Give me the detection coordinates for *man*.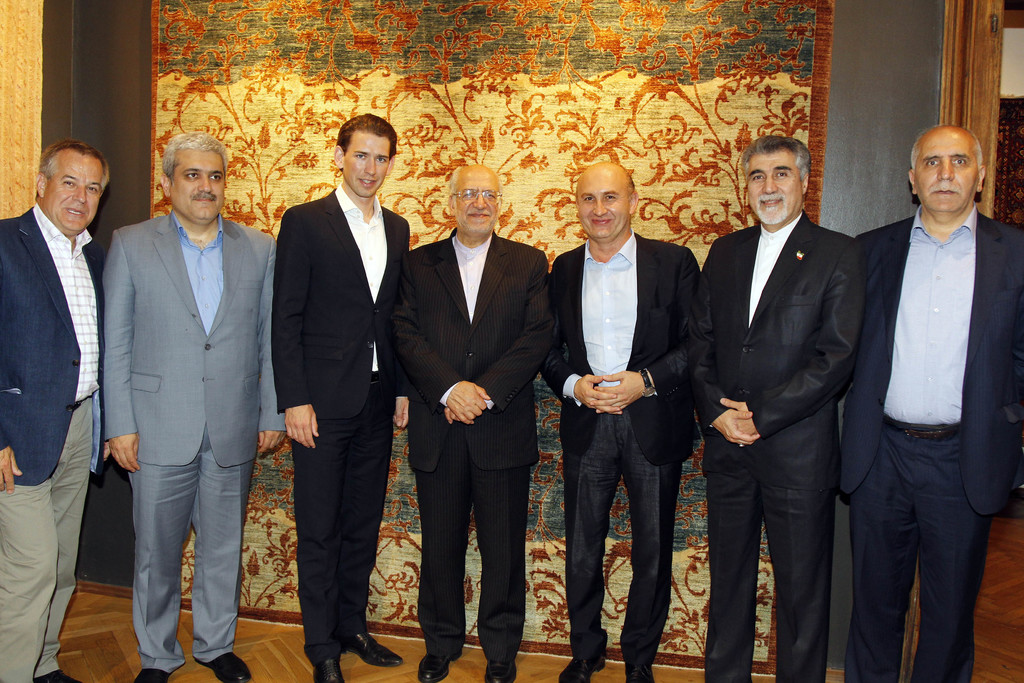
[left=271, top=111, right=408, bottom=682].
